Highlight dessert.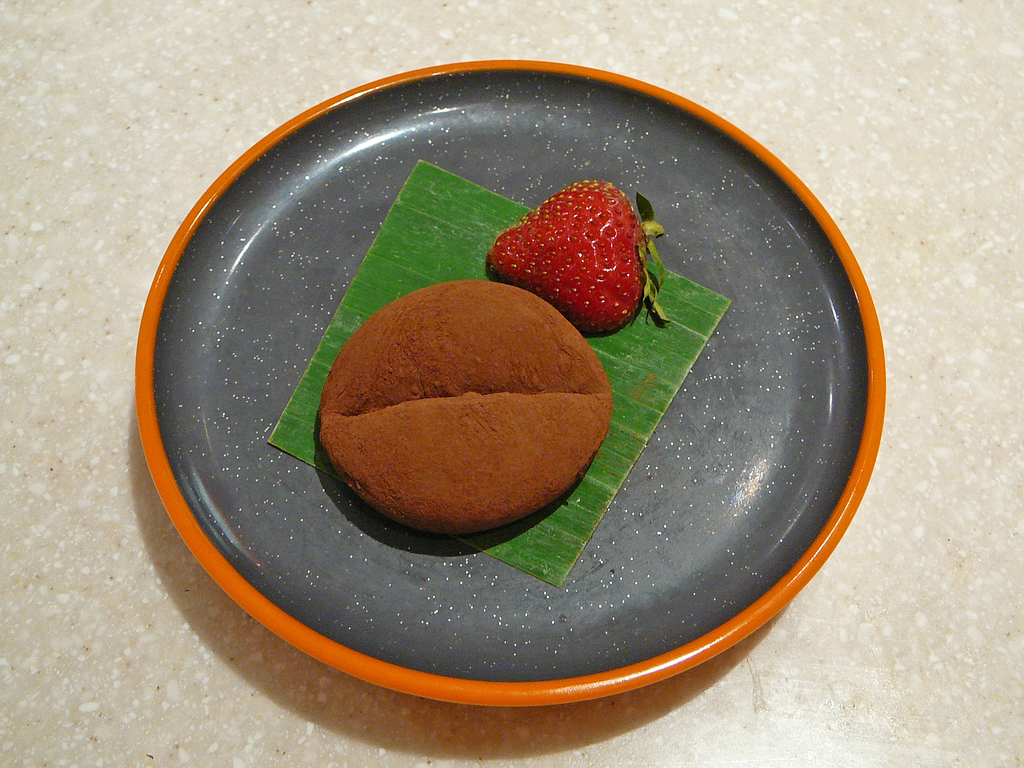
Highlighted region: bbox=[488, 182, 675, 337].
